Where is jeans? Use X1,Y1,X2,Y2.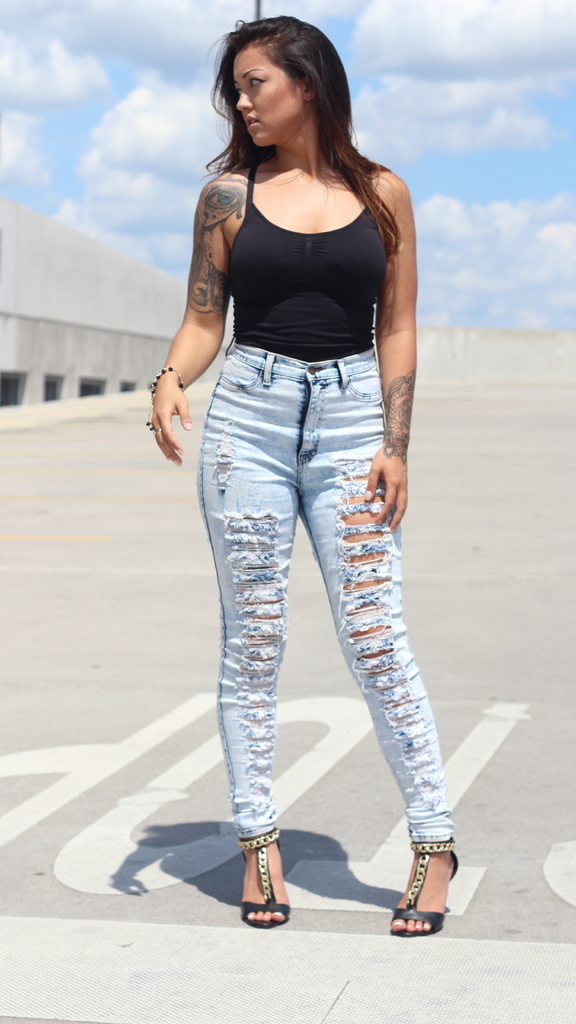
193,340,465,847.
